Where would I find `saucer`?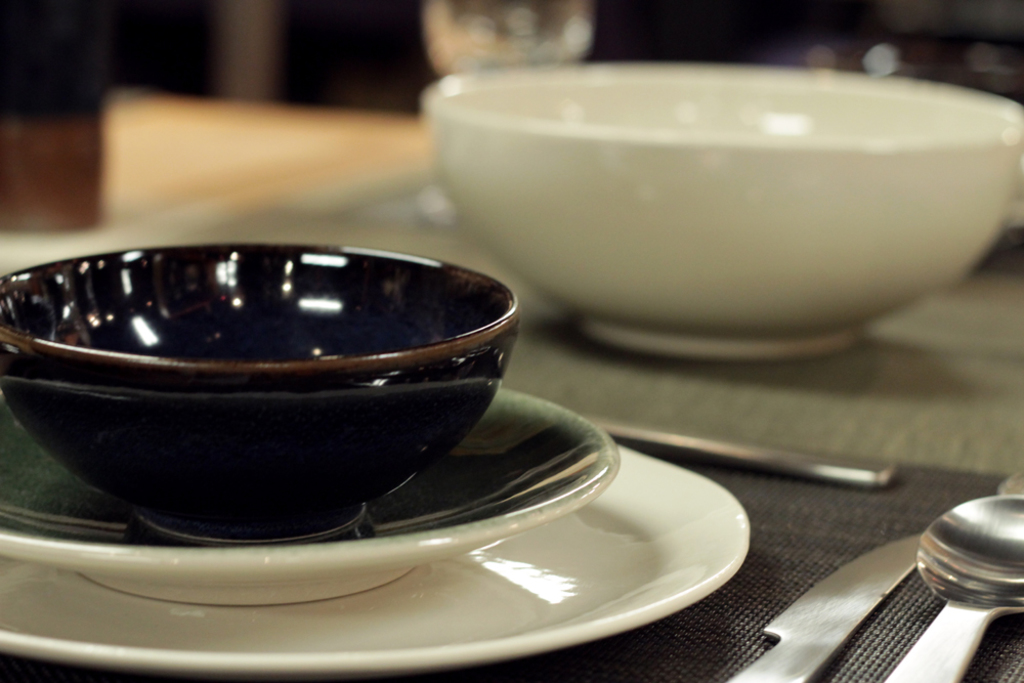
At left=0, top=391, right=616, bottom=608.
